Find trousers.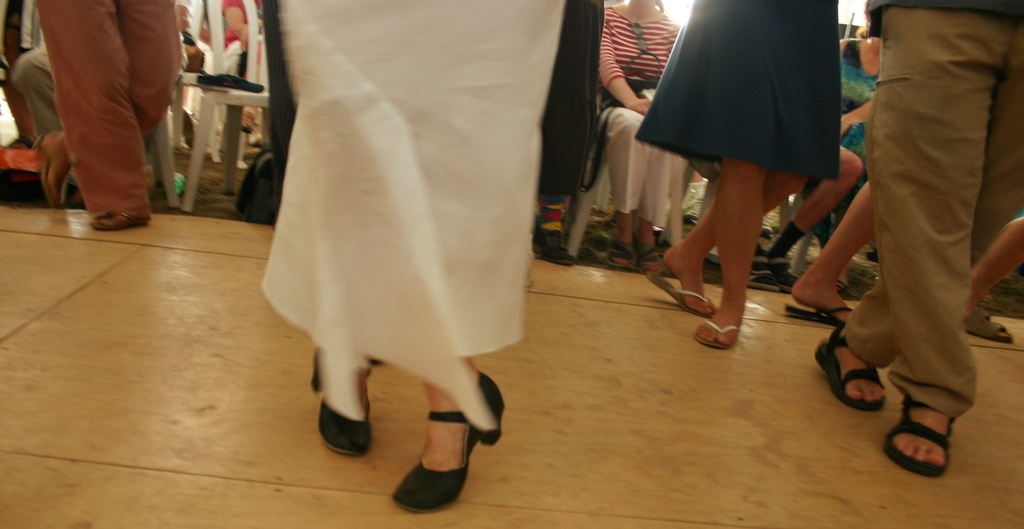
bbox(35, 0, 179, 216).
